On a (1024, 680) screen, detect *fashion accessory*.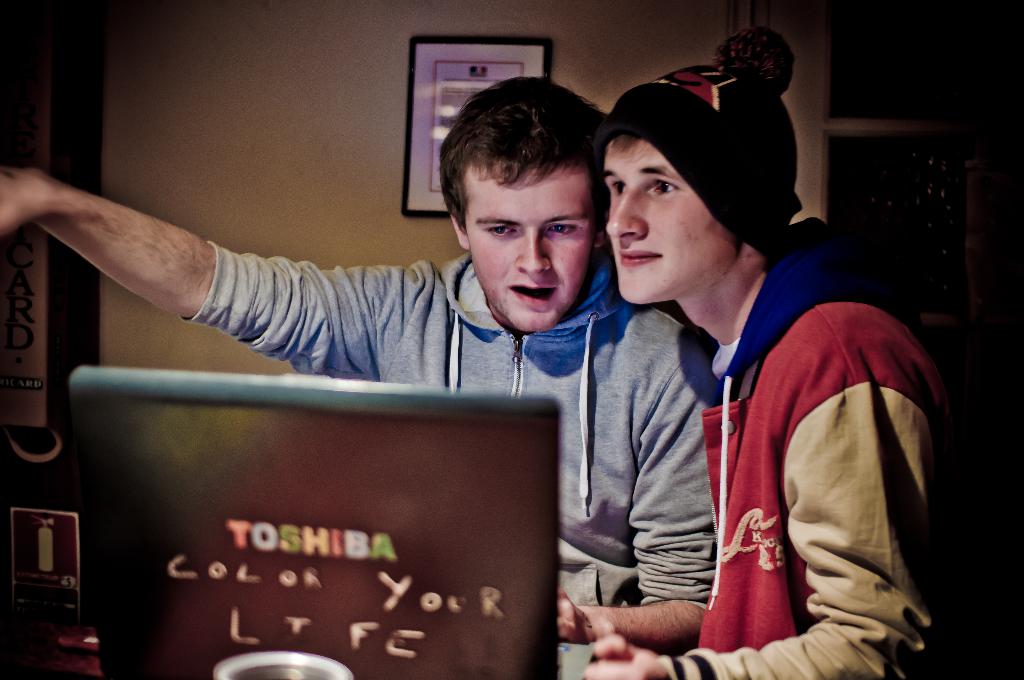
[593, 24, 805, 265].
